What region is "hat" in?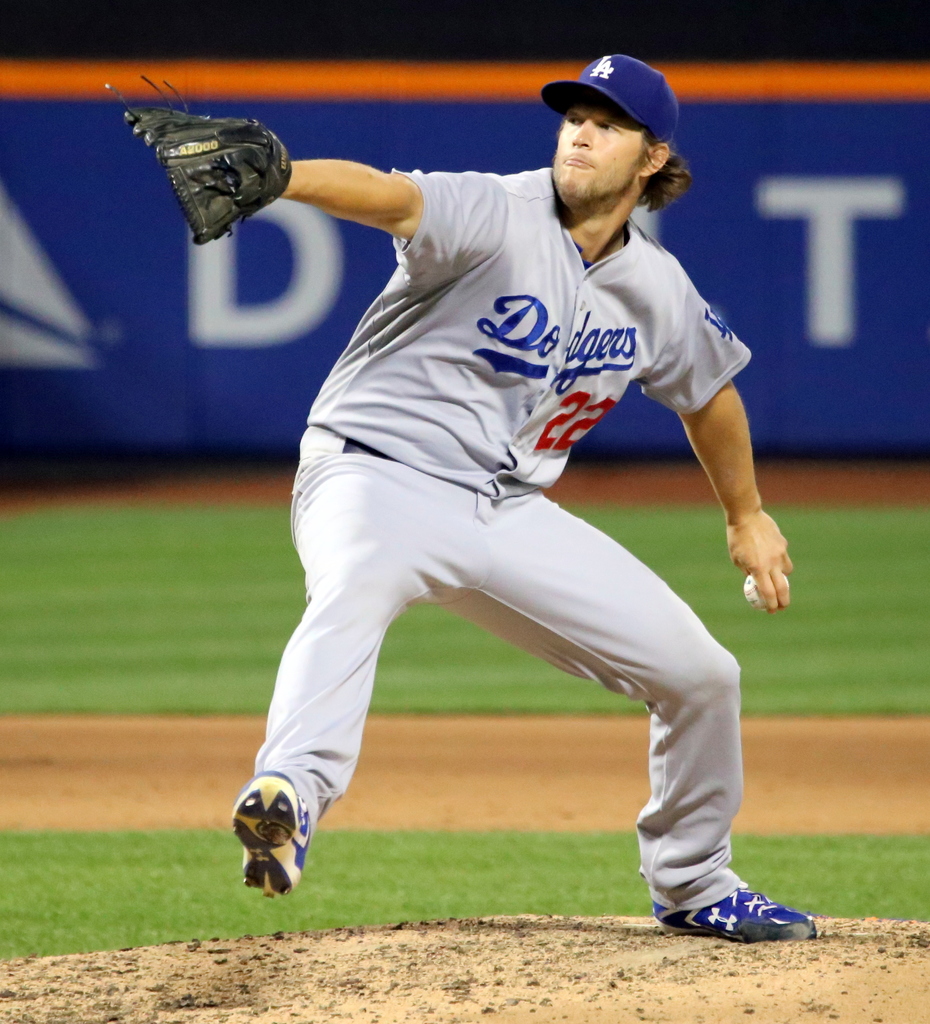
x1=538, y1=55, x2=681, y2=137.
